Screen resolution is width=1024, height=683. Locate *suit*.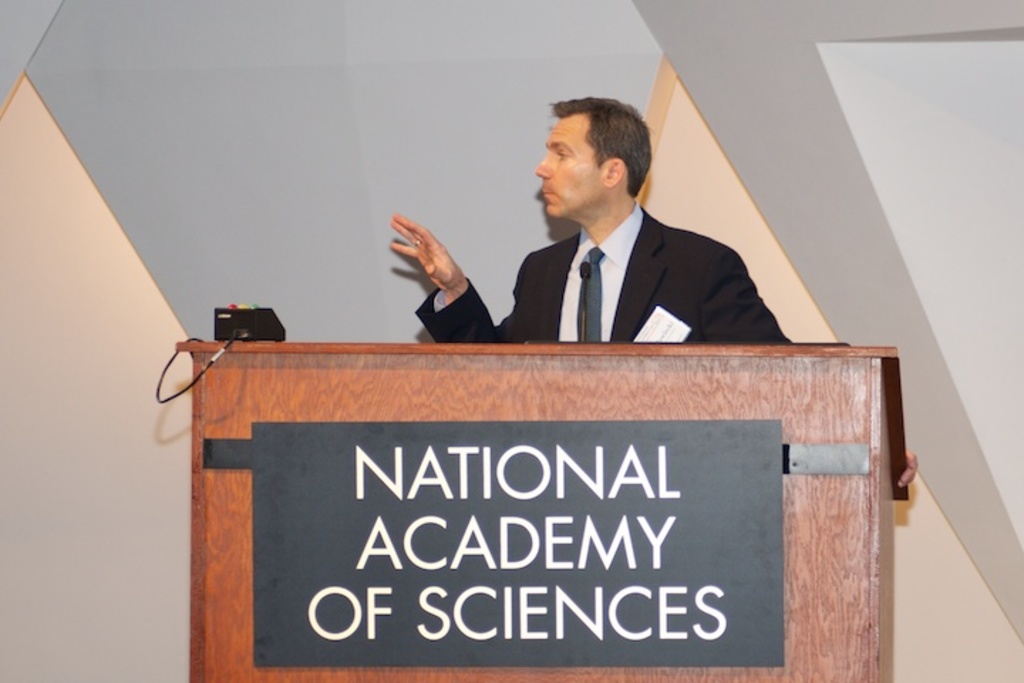
bbox(417, 202, 792, 346).
